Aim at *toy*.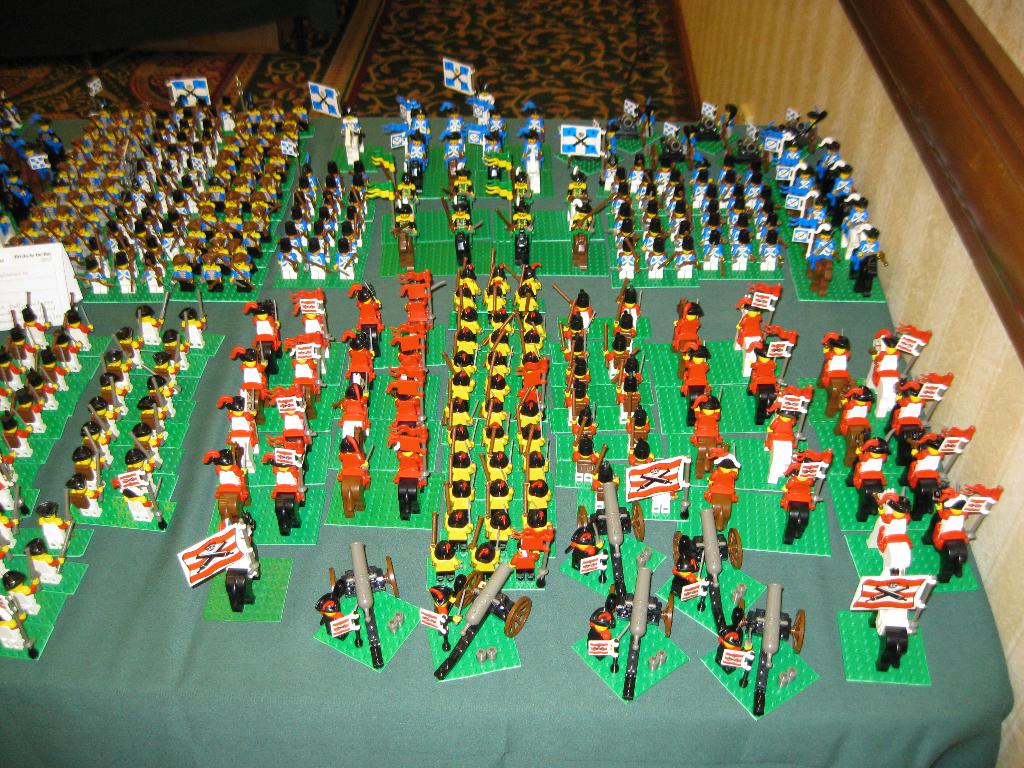
Aimed at x1=276, y1=240, x2=295, y2=281.
